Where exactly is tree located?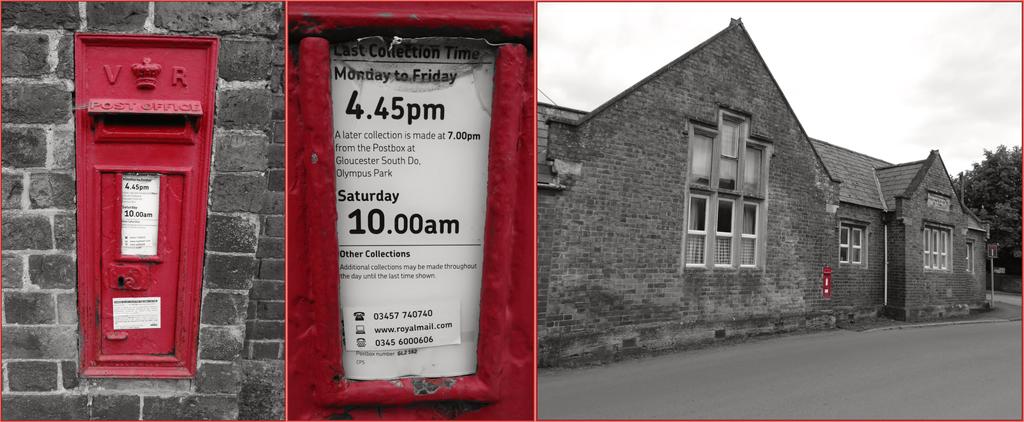
Its bounding box is (1004, 140, 1023, 272).
